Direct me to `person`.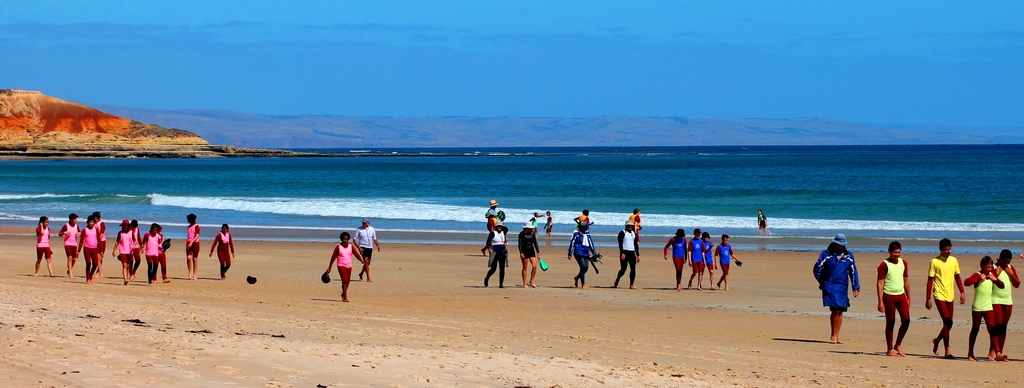
Direction: region(517, 217, 542, 289).
